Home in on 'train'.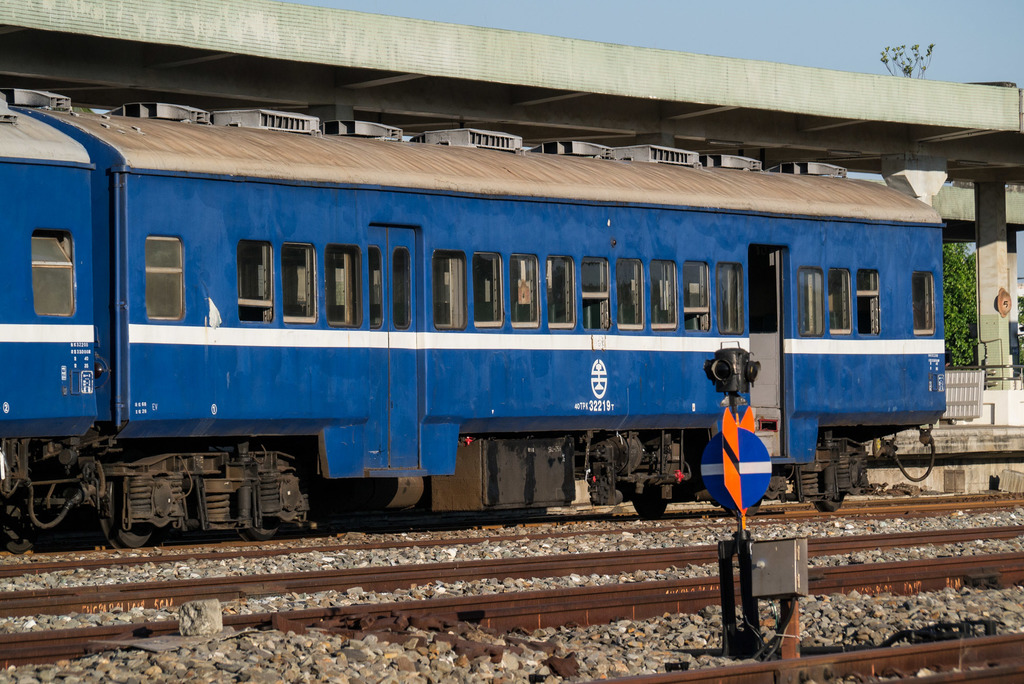
Homed in at BBox(0, 94, 947, 550).
